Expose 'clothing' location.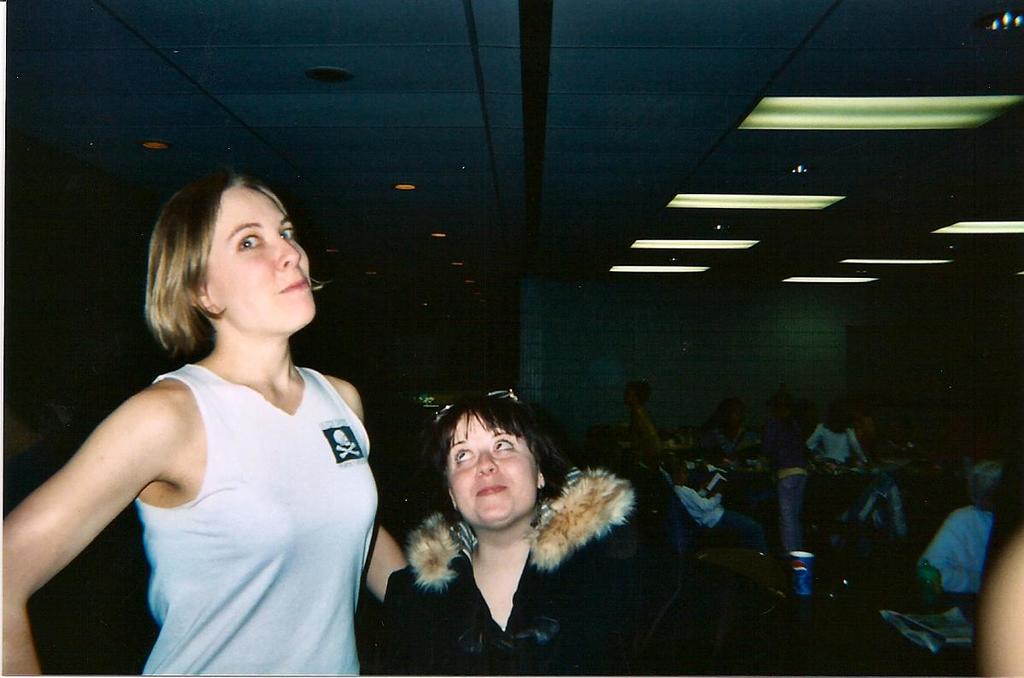
Exposed at x1=910, y1=502, x2=998, y2=596.
